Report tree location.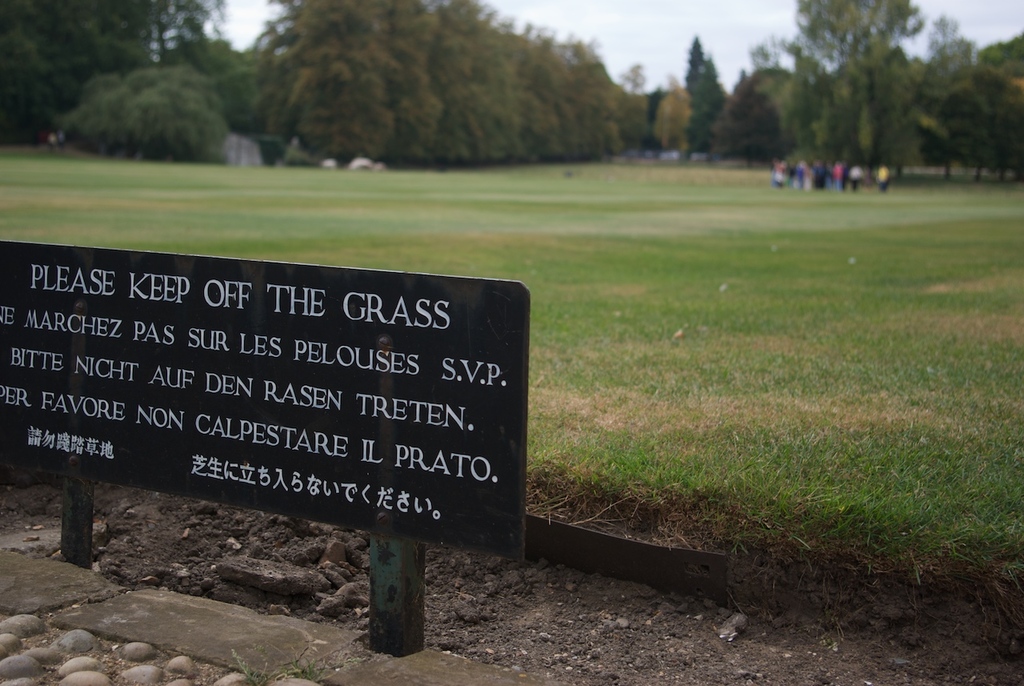
Report: [left=54, top=58, right=234, bottom=160].
